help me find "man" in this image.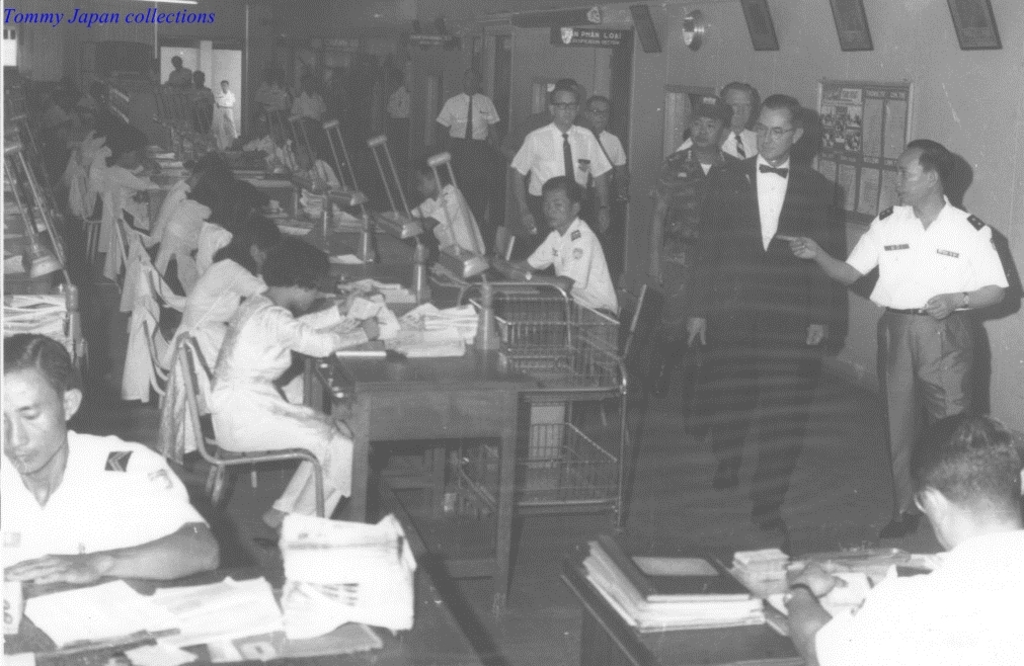
Found it: rect(507, 86, 617, 254).
